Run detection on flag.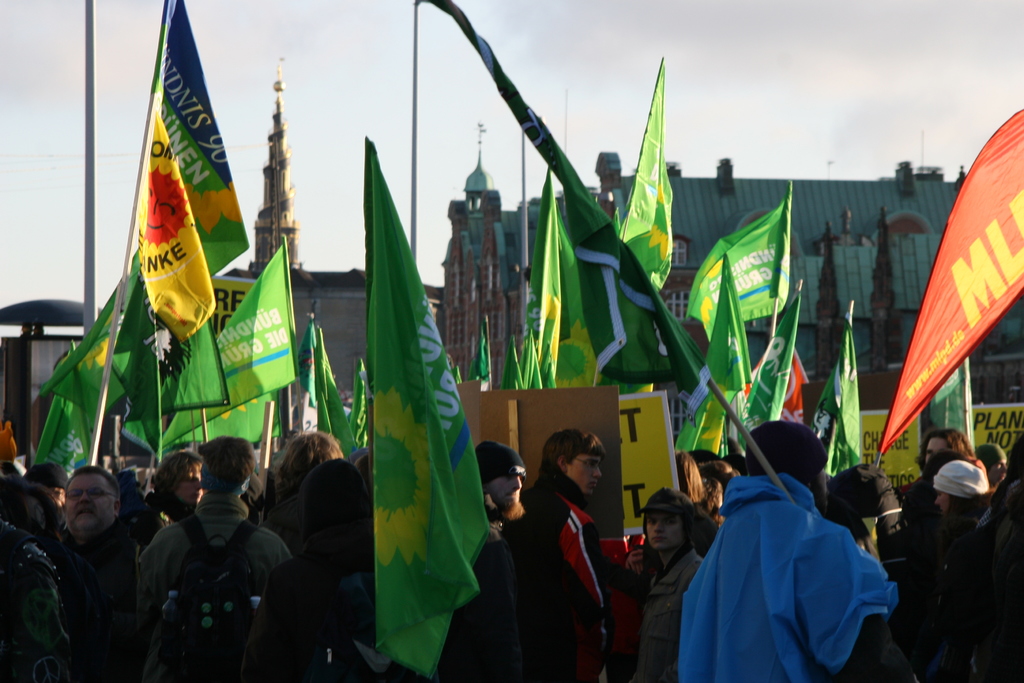
Result: (left=803, top=300, right=860, bottom=481).
